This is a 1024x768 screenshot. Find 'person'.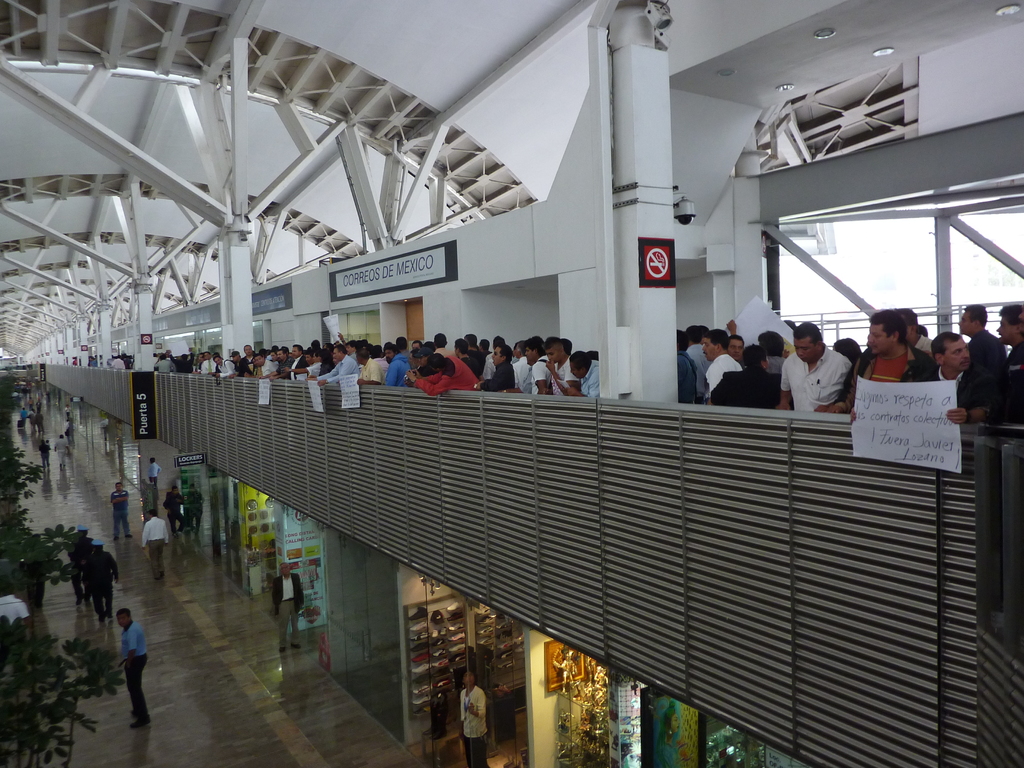
Bounding box: {"left": 140, "top": 514, "right": 166, "bottom": 572}.
